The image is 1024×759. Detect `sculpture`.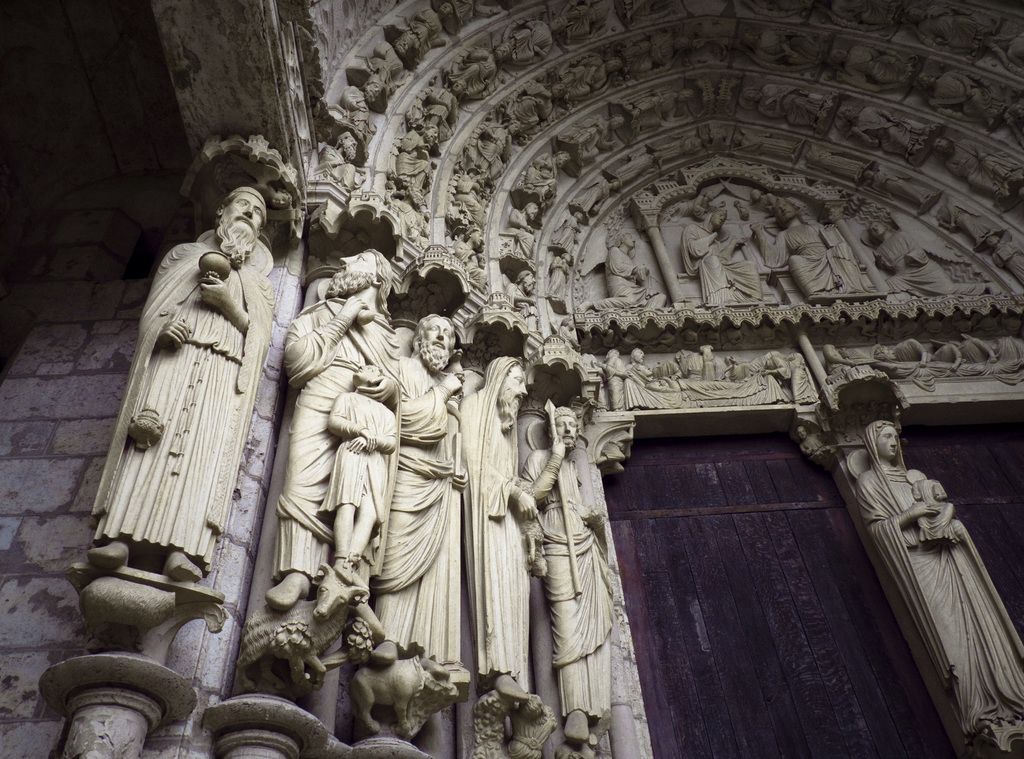
Detection: bbox(519, 150, 577, 213).
